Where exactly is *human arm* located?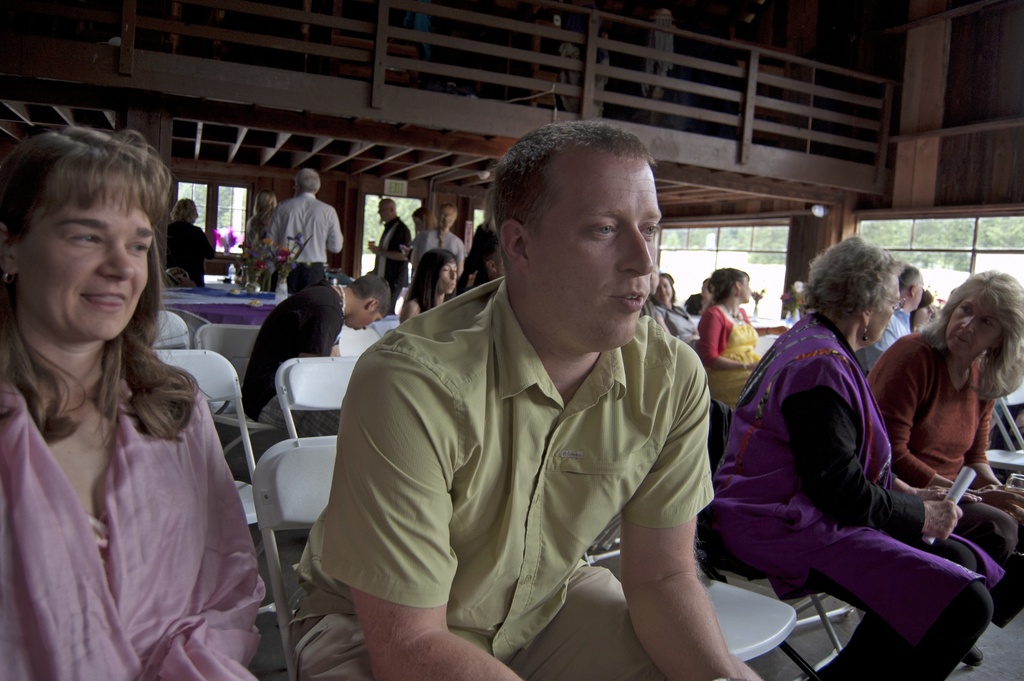
Its bounding box is 702:306:761:373.
